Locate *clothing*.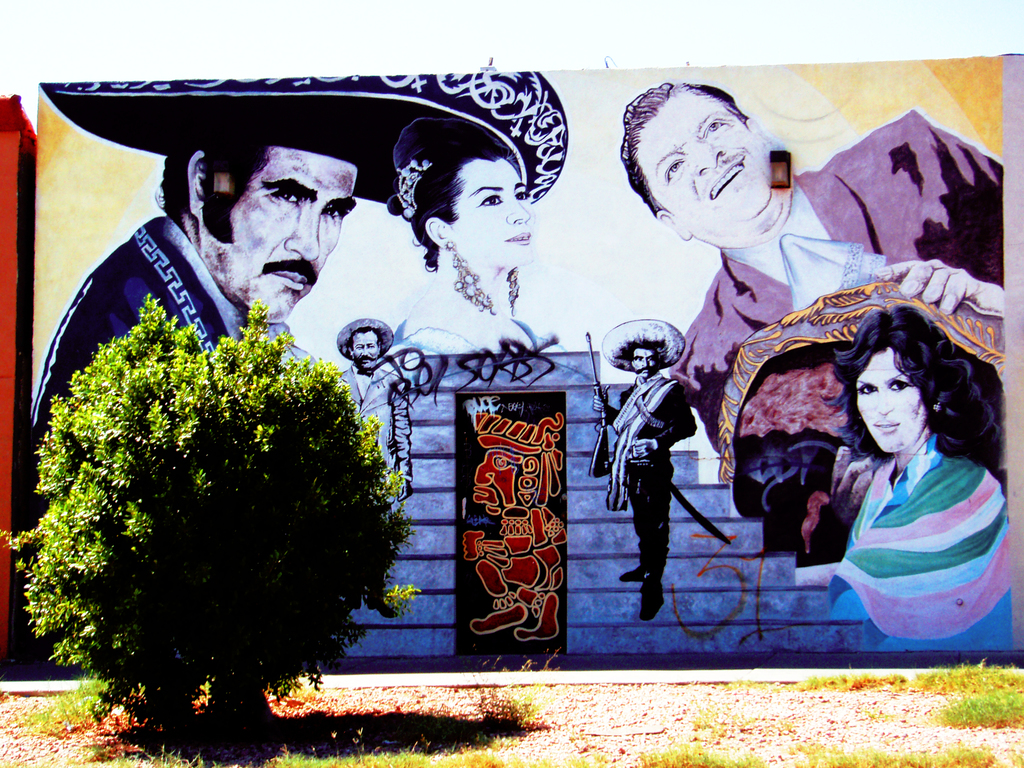
Bounding box: region(598, 373, 700, 582).
